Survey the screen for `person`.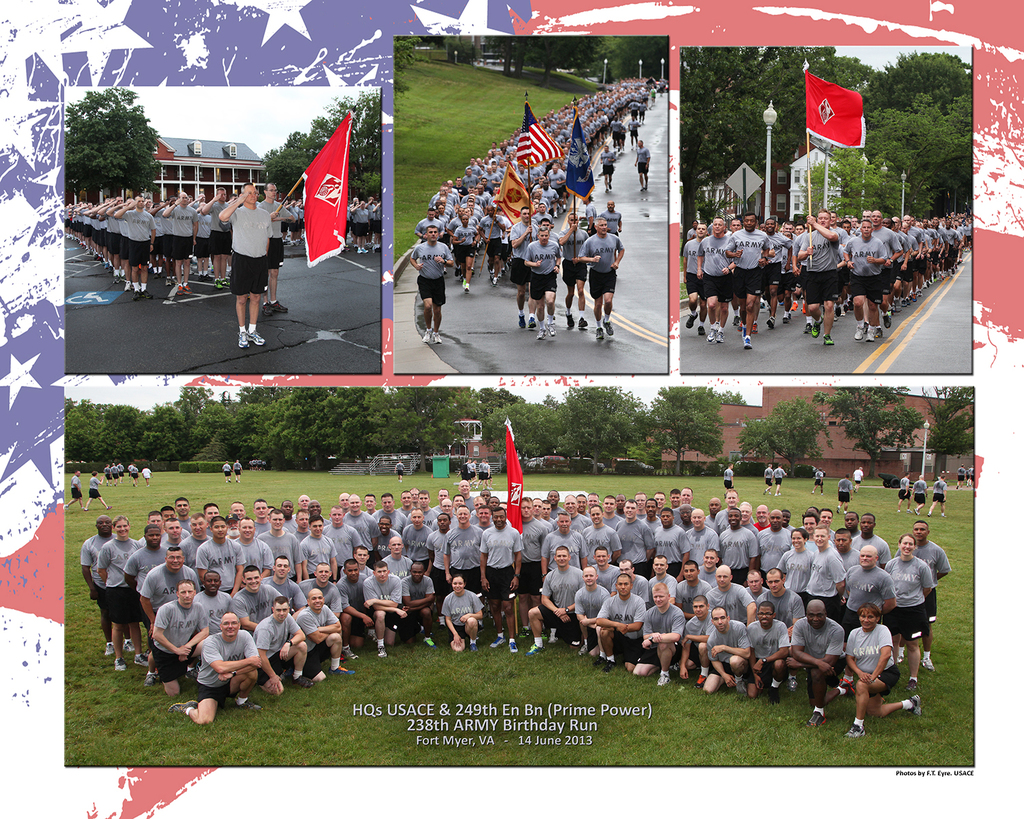
Survey found: box(204, 500, 229, 536).
